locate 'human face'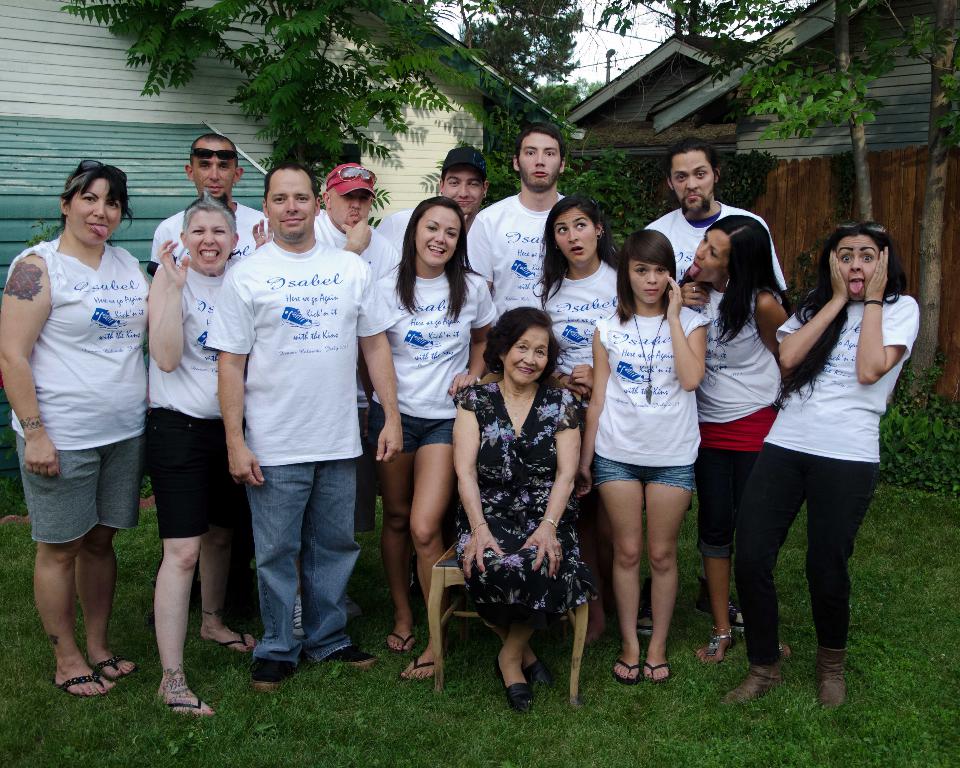
{"left": 329, "top": 188, "right": 368, "bottom": 228}
